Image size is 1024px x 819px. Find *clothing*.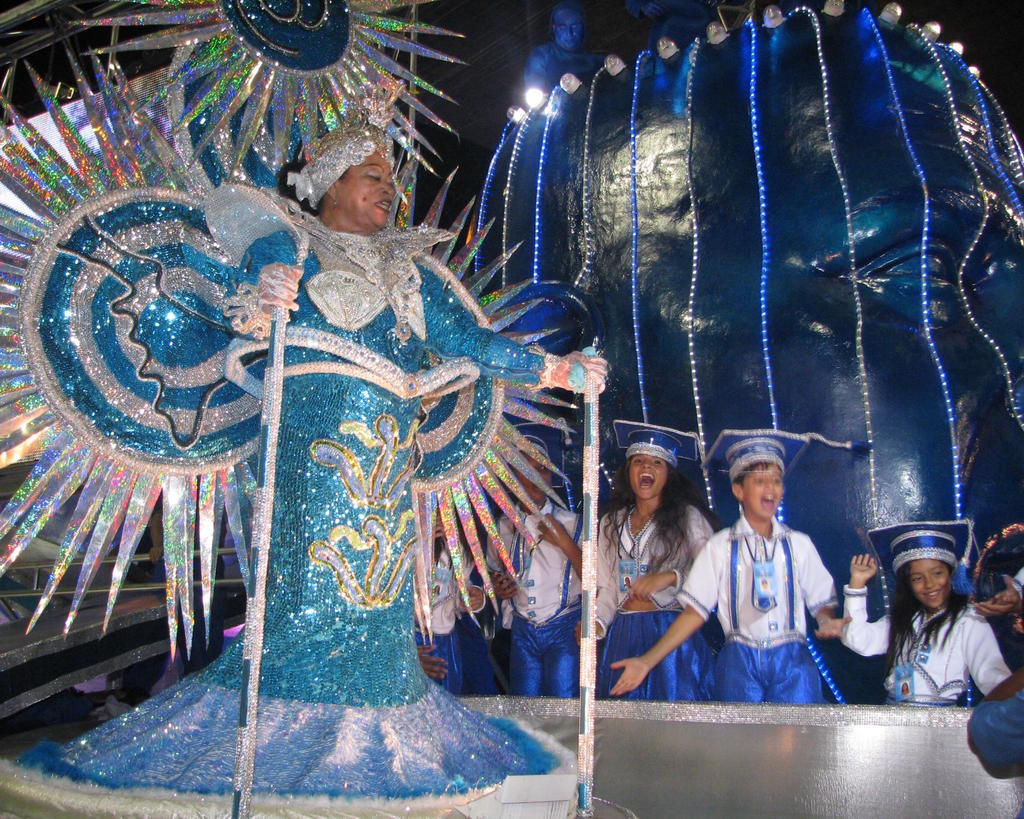
[x1=2, y1=0, x2=590, y2=818].
